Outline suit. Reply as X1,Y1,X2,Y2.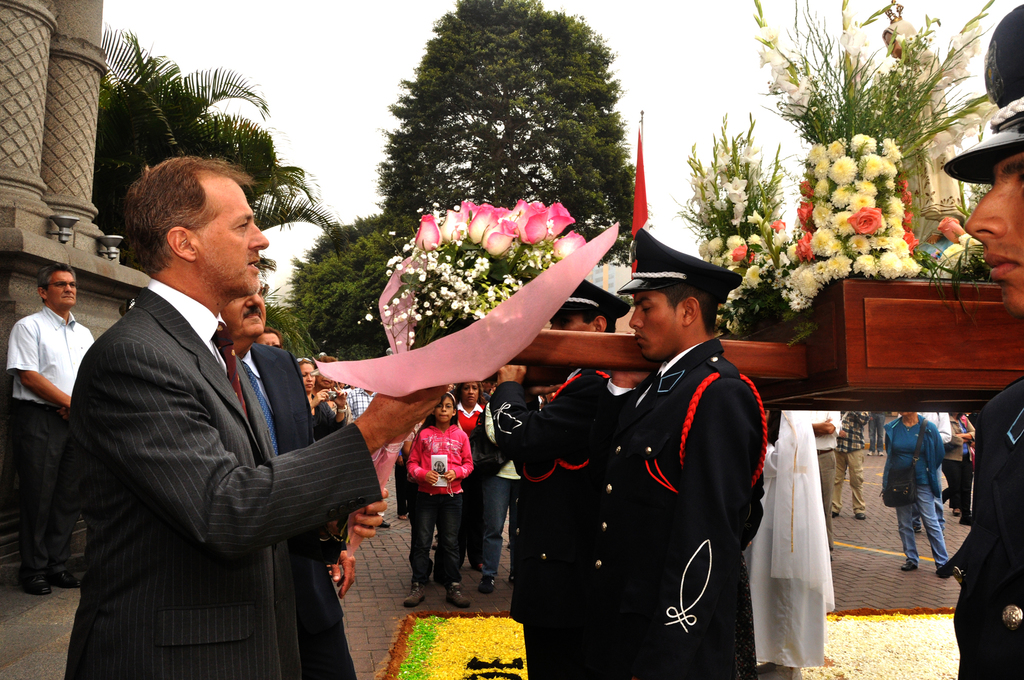
51,210,366,668.
